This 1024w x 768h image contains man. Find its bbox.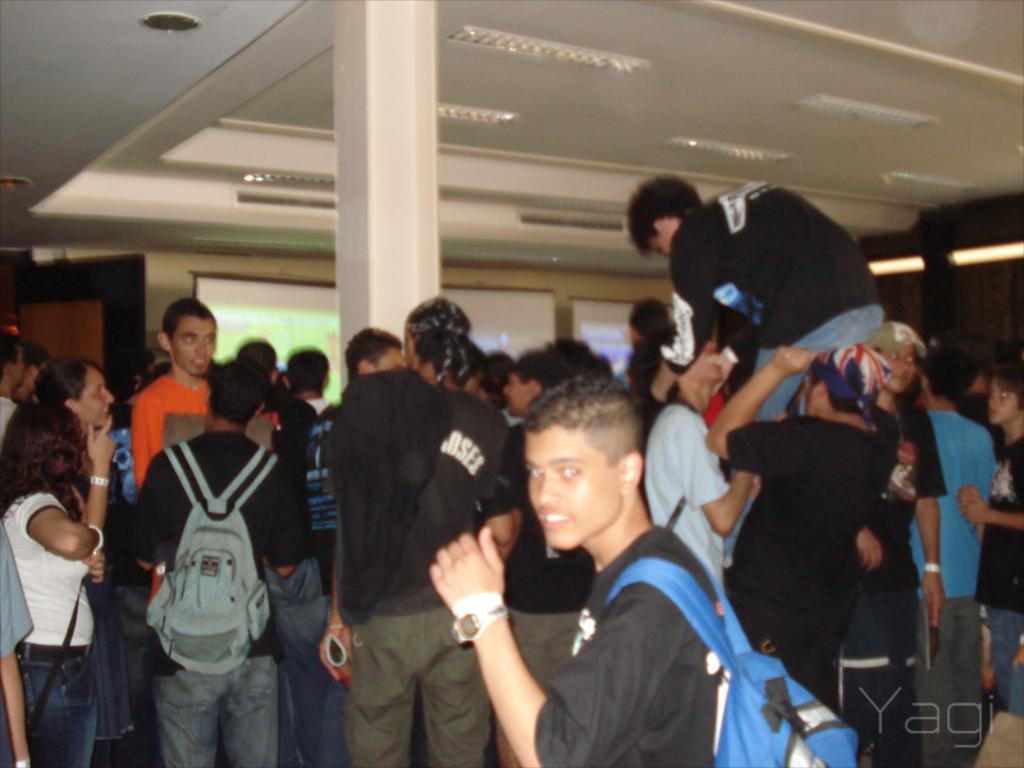
0,515,33,762.
